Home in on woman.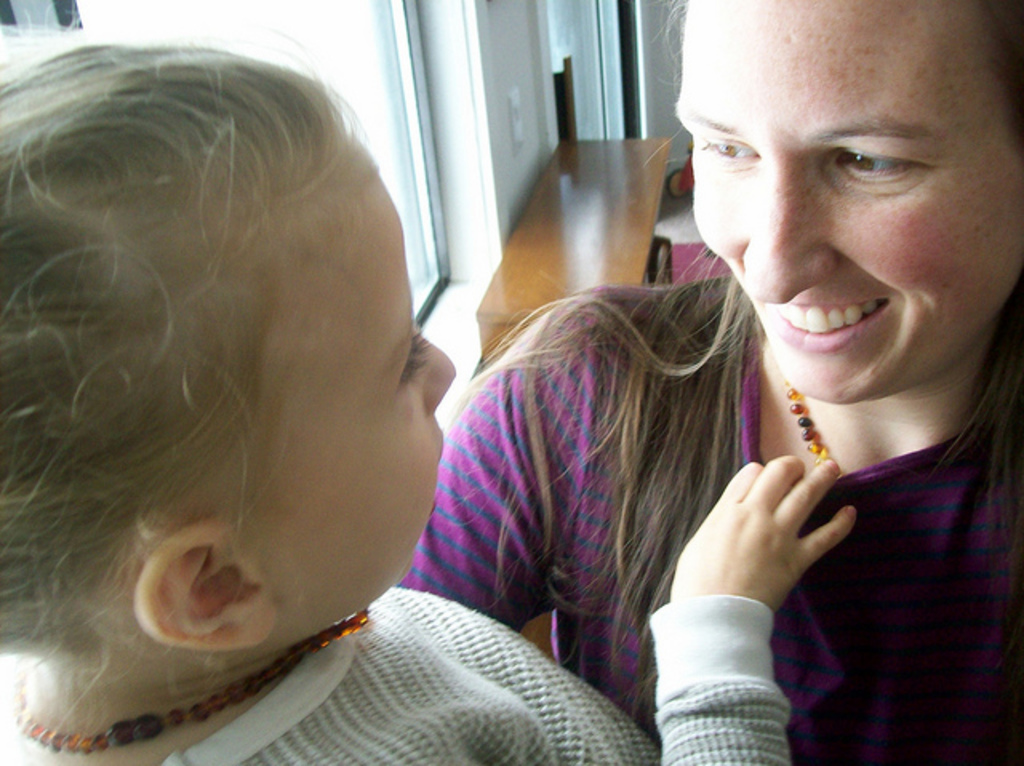
Homed in at (146, 66, 810, 732).
